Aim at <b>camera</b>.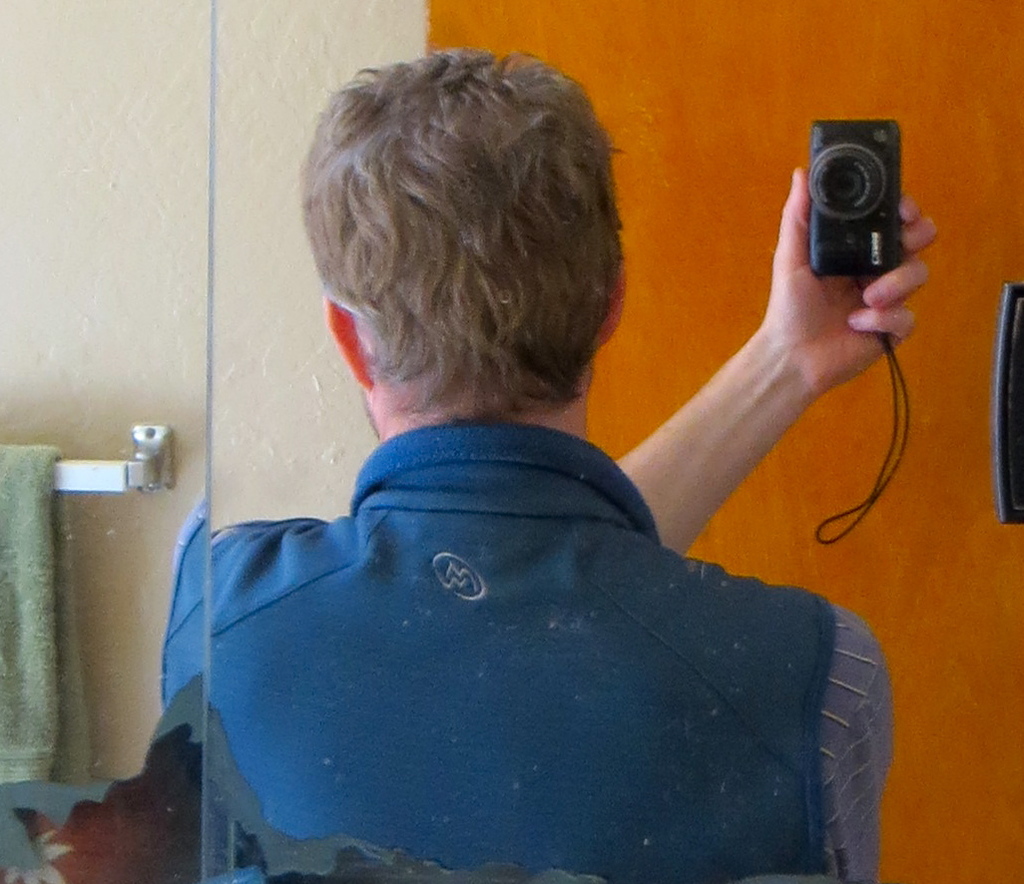
Aimed at [783, 110, 932, 275].
